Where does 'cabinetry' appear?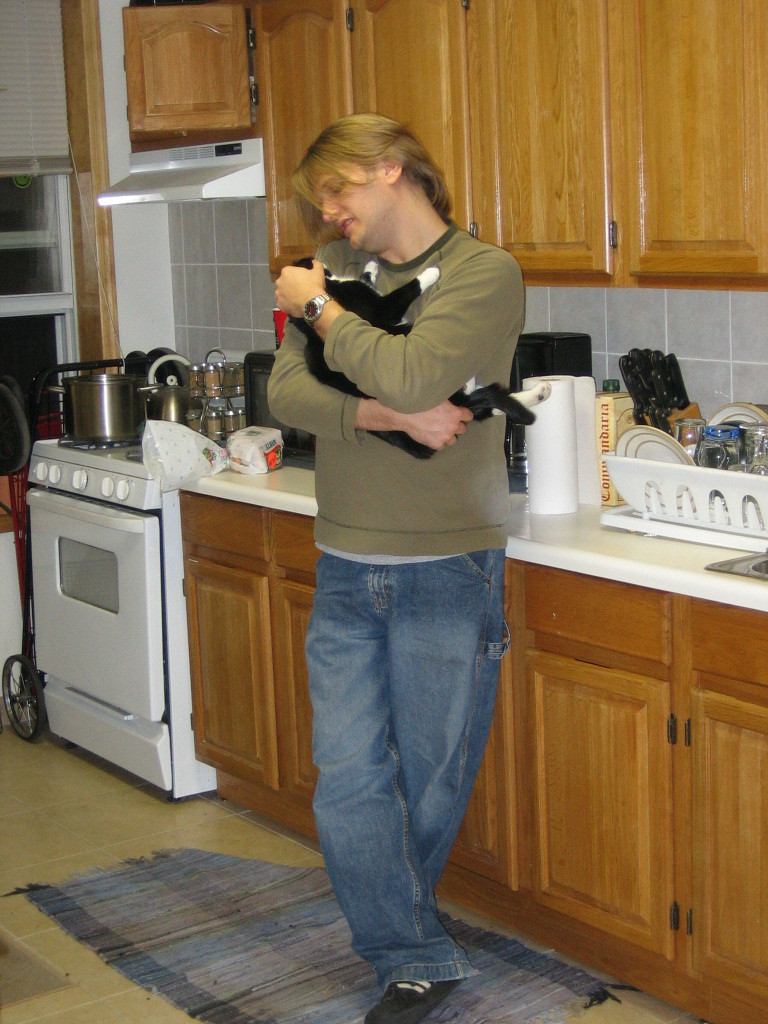
Appears at 289, 575, 319, 814.
